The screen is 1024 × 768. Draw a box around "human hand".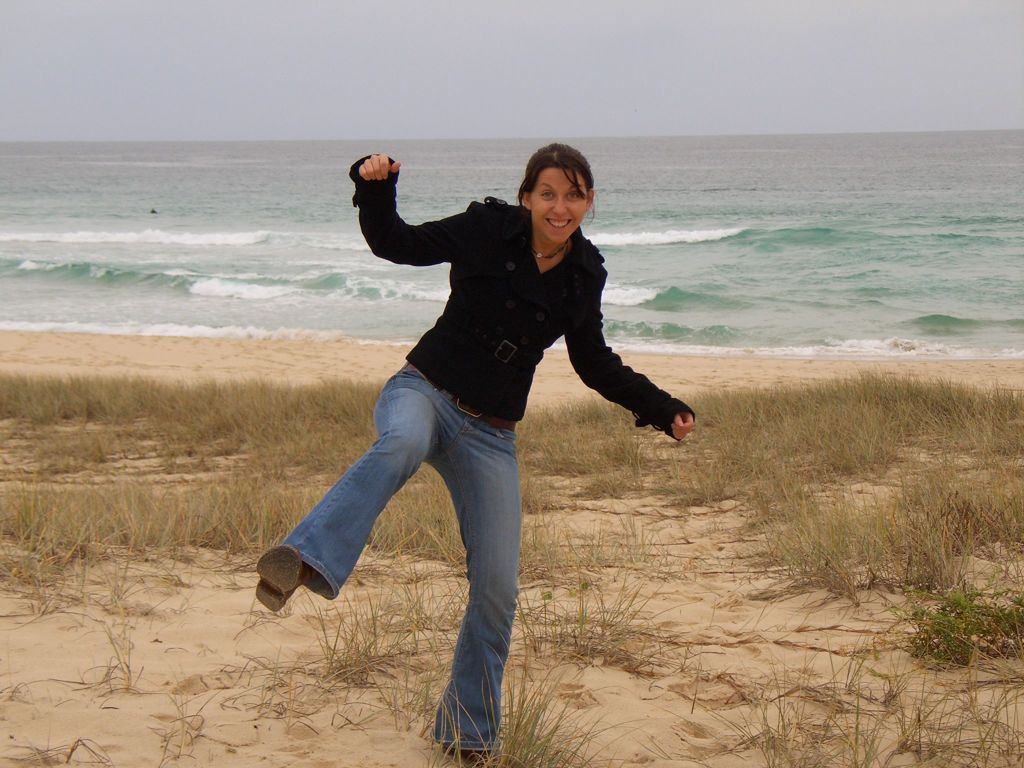
bbox=(632, 365, 700, 462).
